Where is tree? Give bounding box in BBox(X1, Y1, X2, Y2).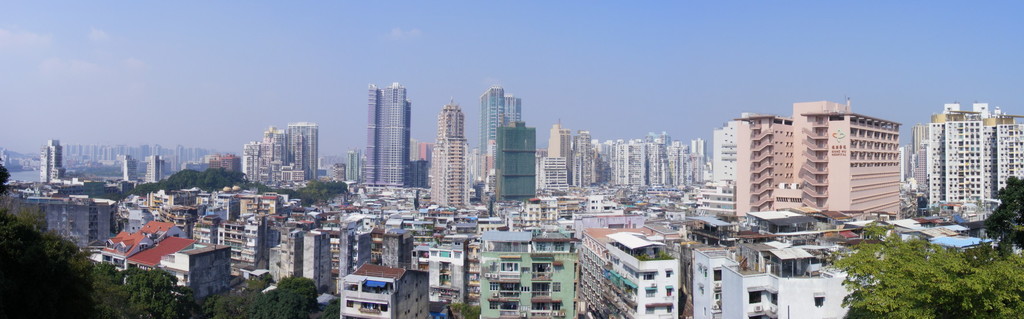
BBox(822, 217, 1023, 318).
